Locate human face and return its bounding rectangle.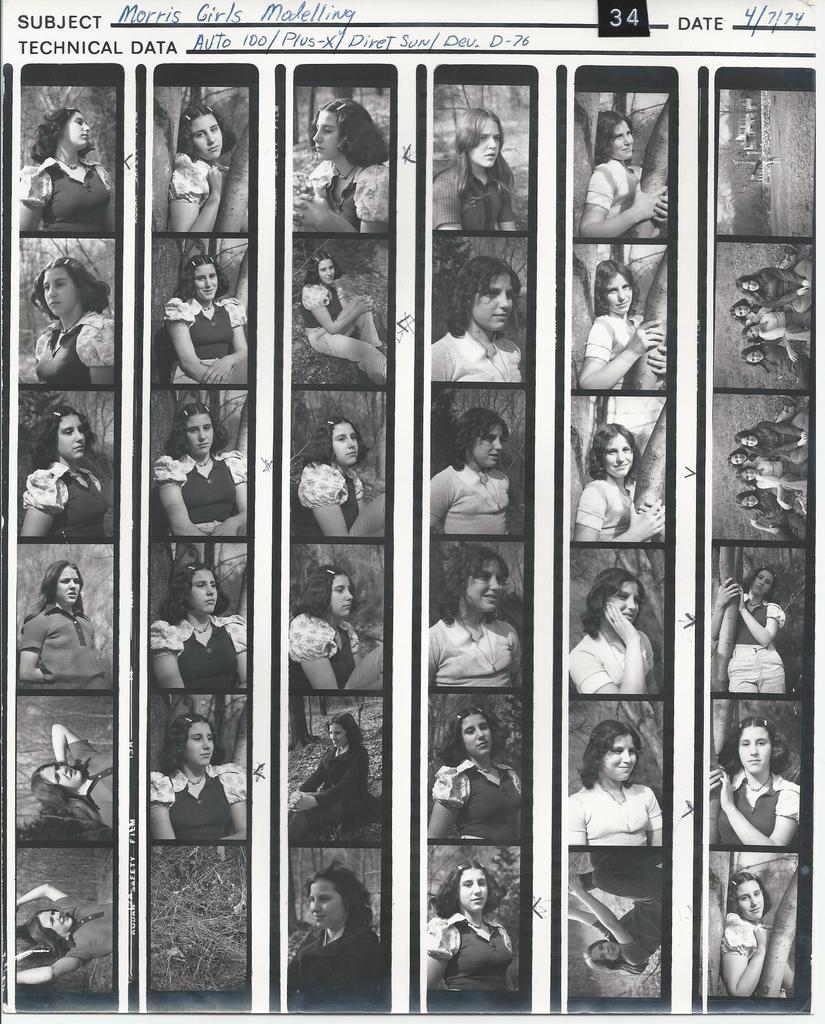
729/452/746/466.
